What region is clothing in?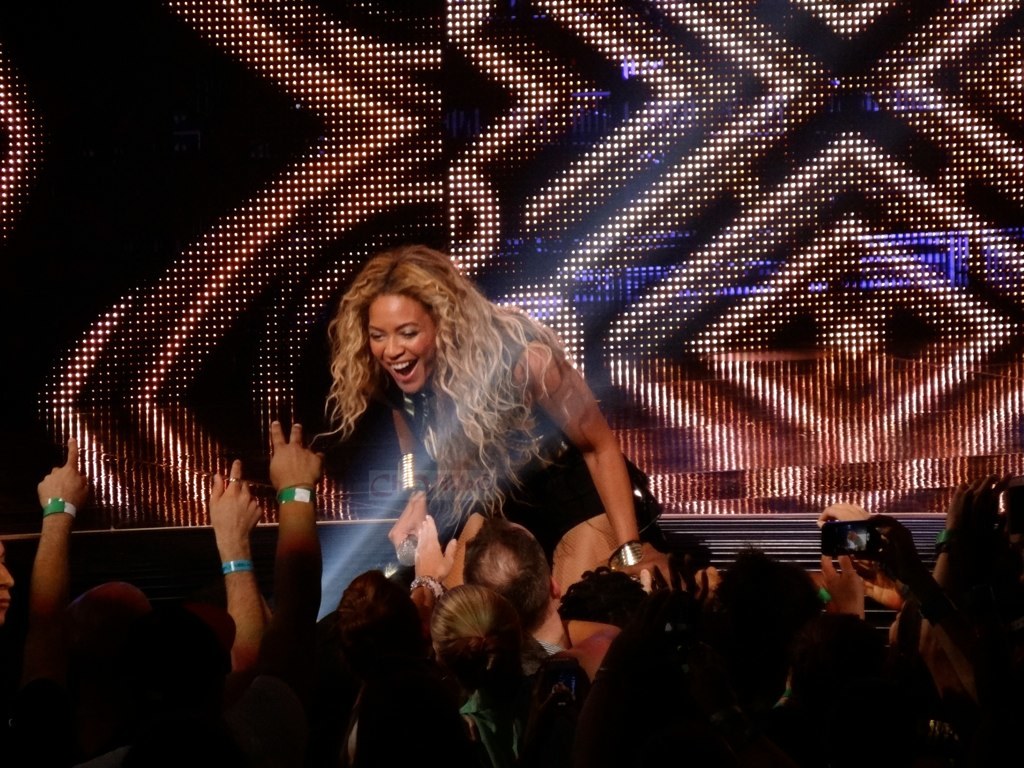
box(402, 302, 645, 579).
